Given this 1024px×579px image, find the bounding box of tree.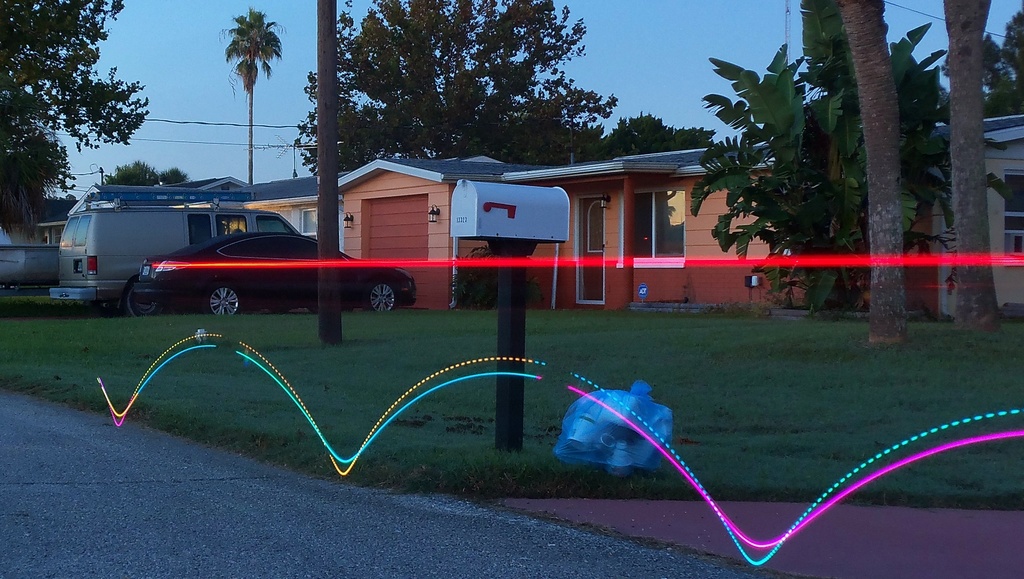
(0,0,152,240).
